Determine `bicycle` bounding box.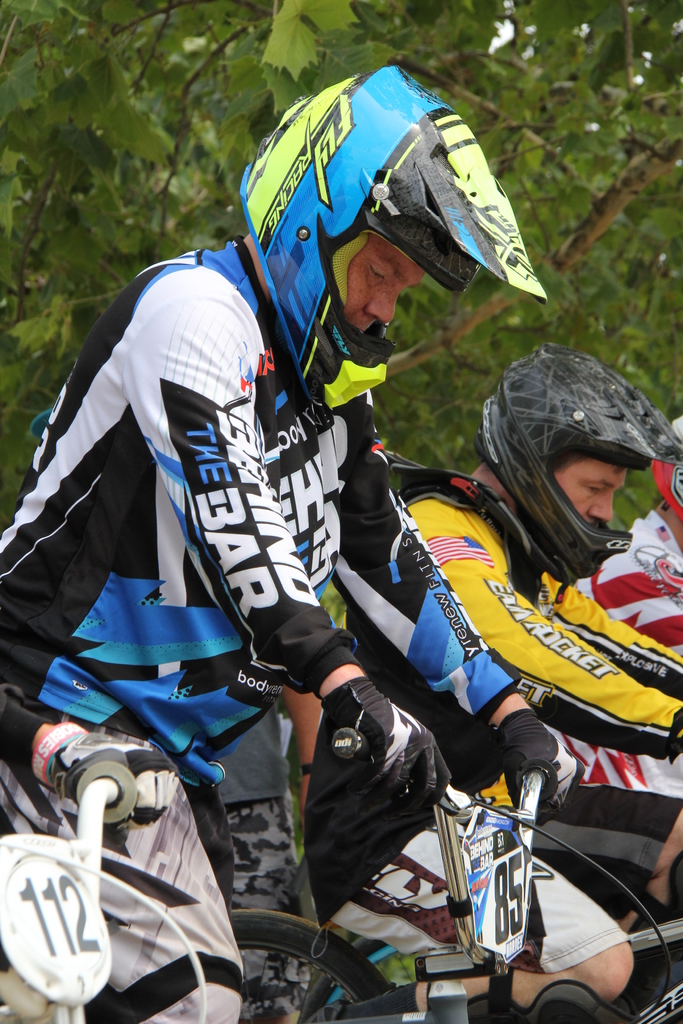
Determined: 211:732:675:1009.
